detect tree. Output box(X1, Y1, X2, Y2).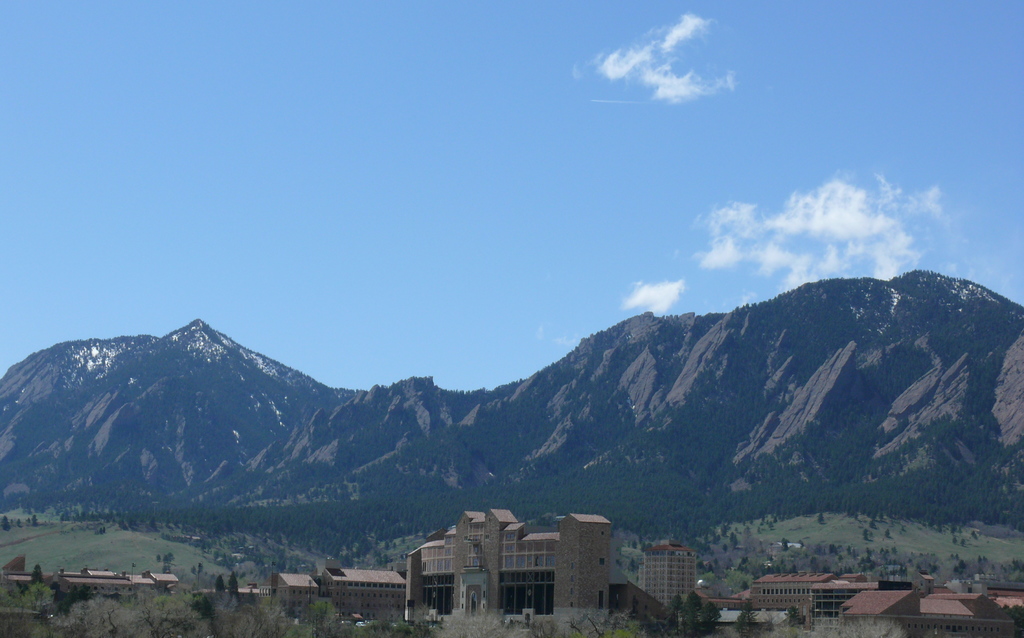
box(155, 554, 163, 562).
